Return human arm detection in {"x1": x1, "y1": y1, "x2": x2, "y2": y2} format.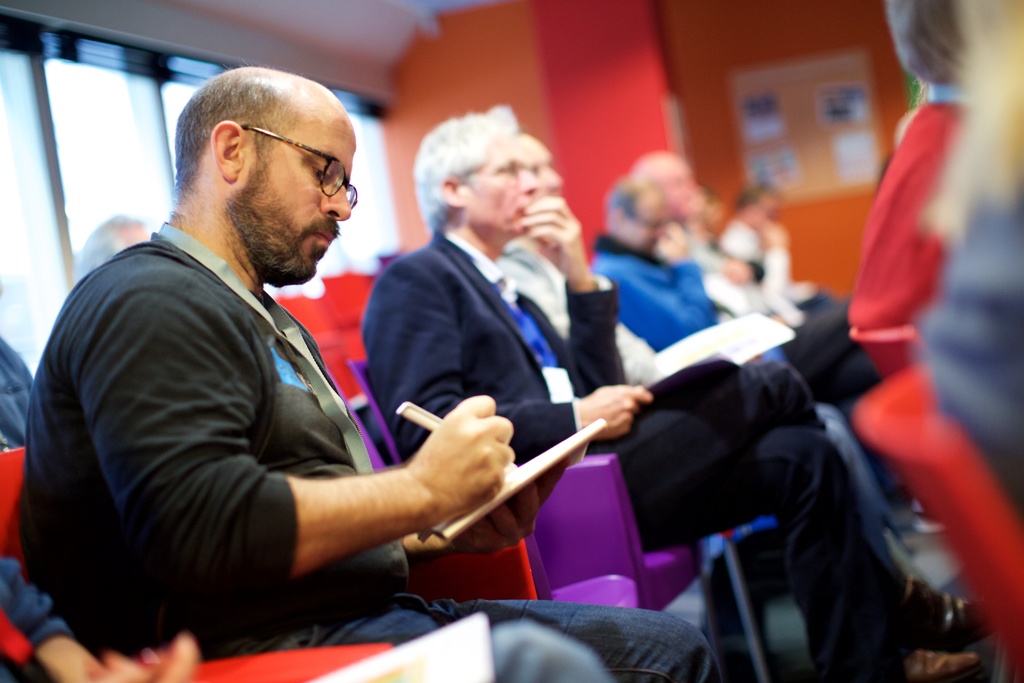
{"x1": 519, "y1": 195, "x2": 630, "y2": 397}.
